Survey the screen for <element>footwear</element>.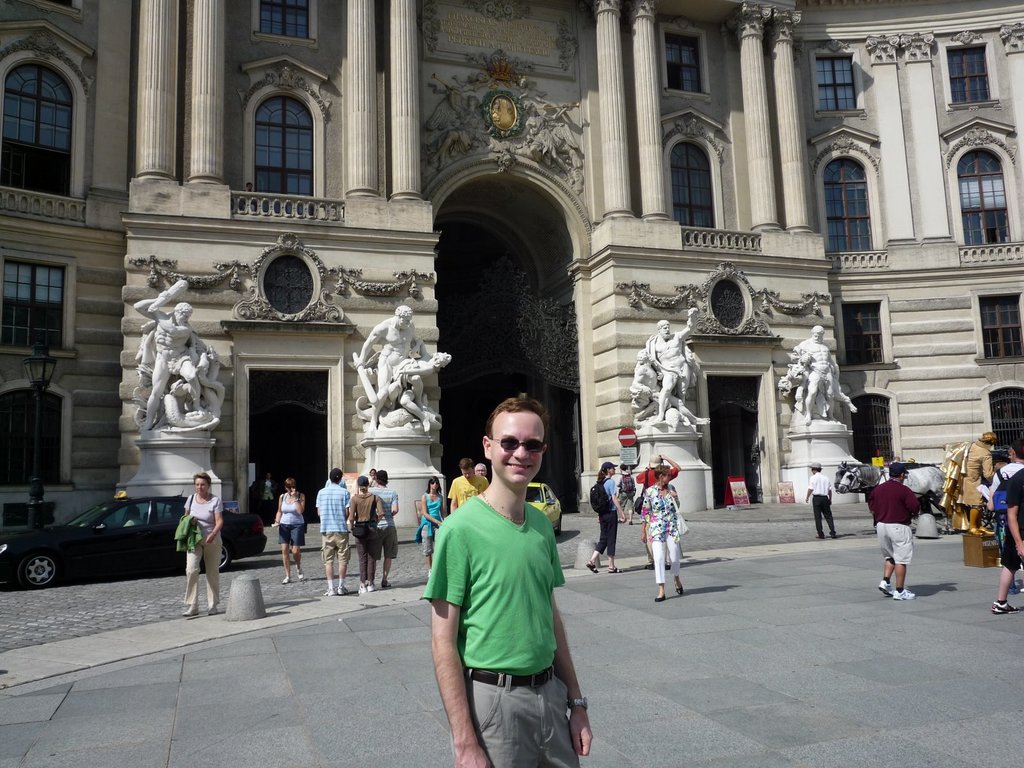
Survey found: <box>877,579,892,595</box>.
